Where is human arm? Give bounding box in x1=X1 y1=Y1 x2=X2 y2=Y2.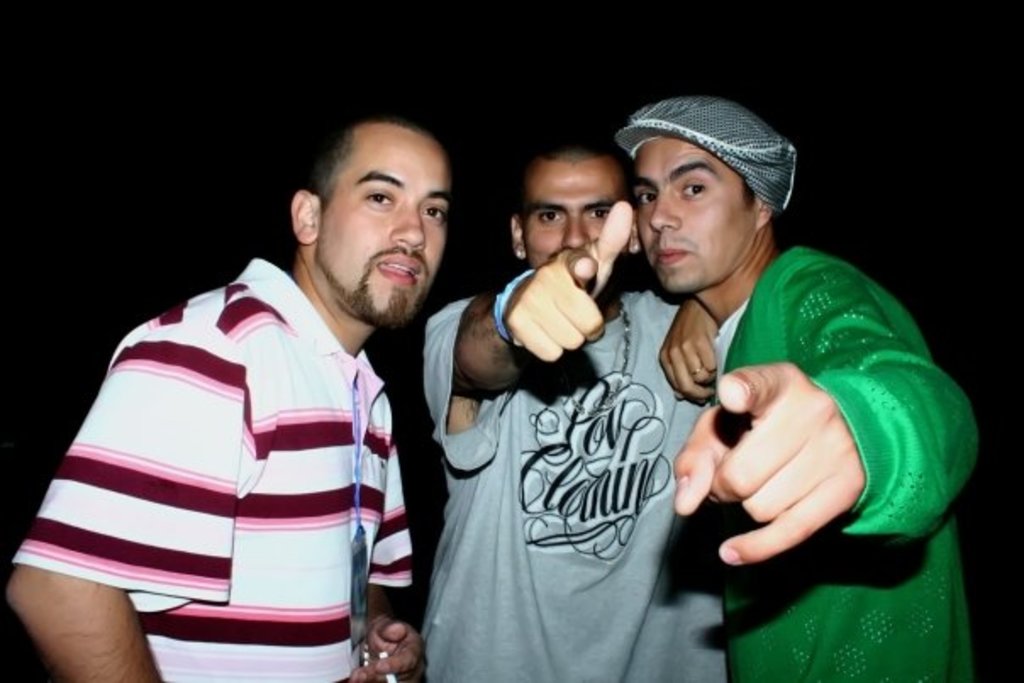
x1=653 y1=297 x2=722 y2=407.
